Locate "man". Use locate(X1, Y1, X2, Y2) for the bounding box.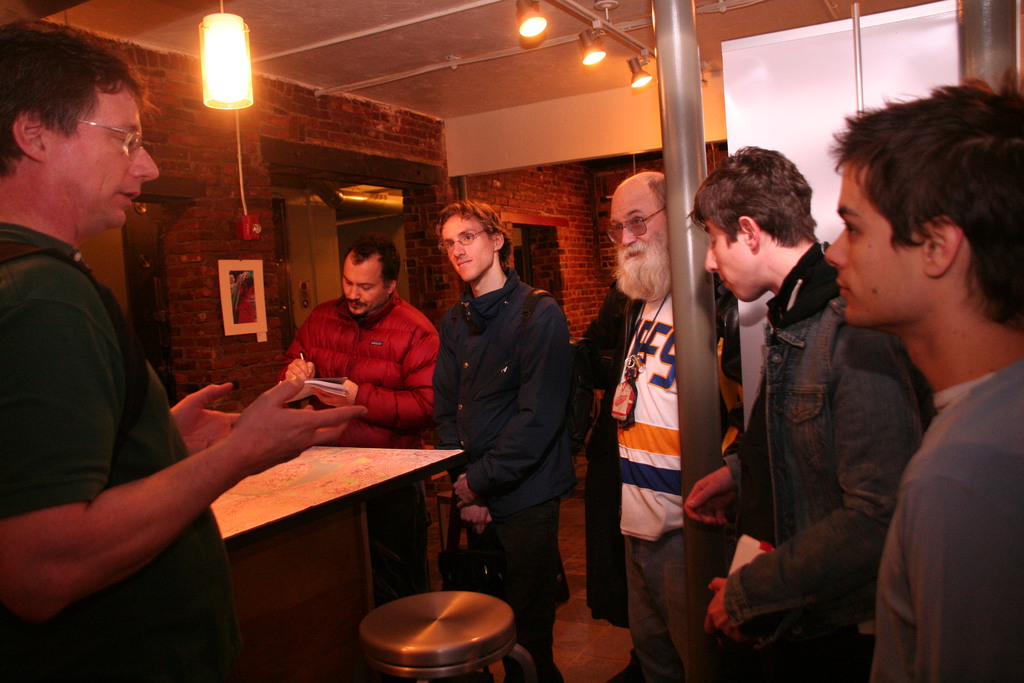
locate(0, 10, 367, 682).
